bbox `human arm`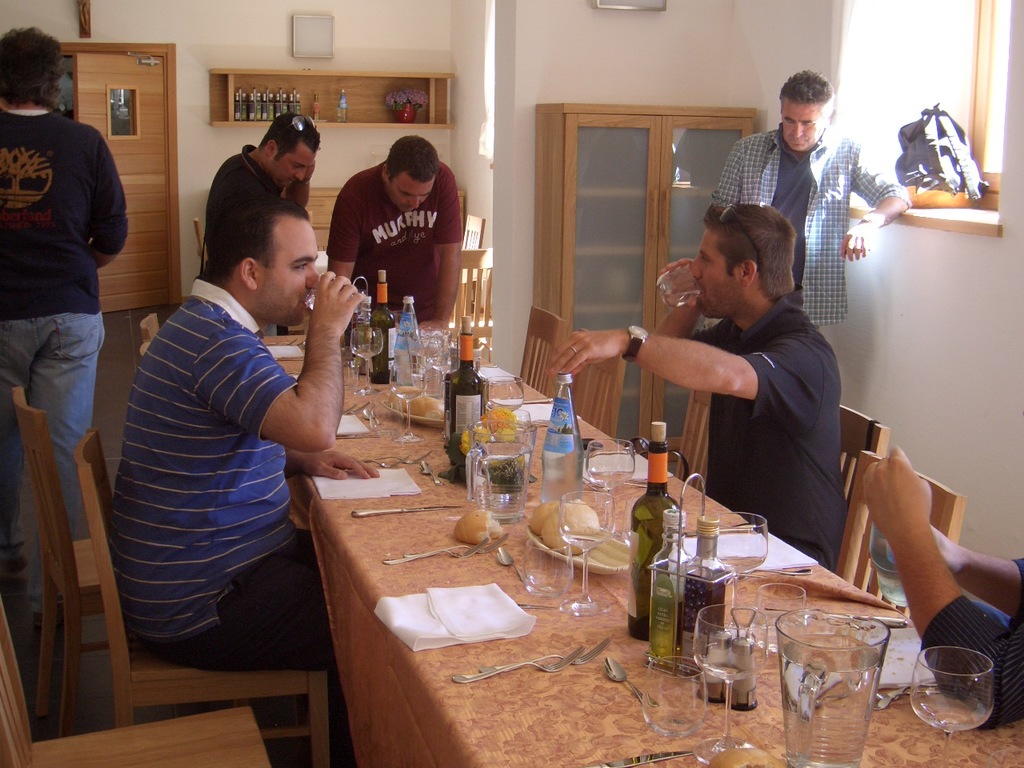
BBox(184, 262, 368, 458)
